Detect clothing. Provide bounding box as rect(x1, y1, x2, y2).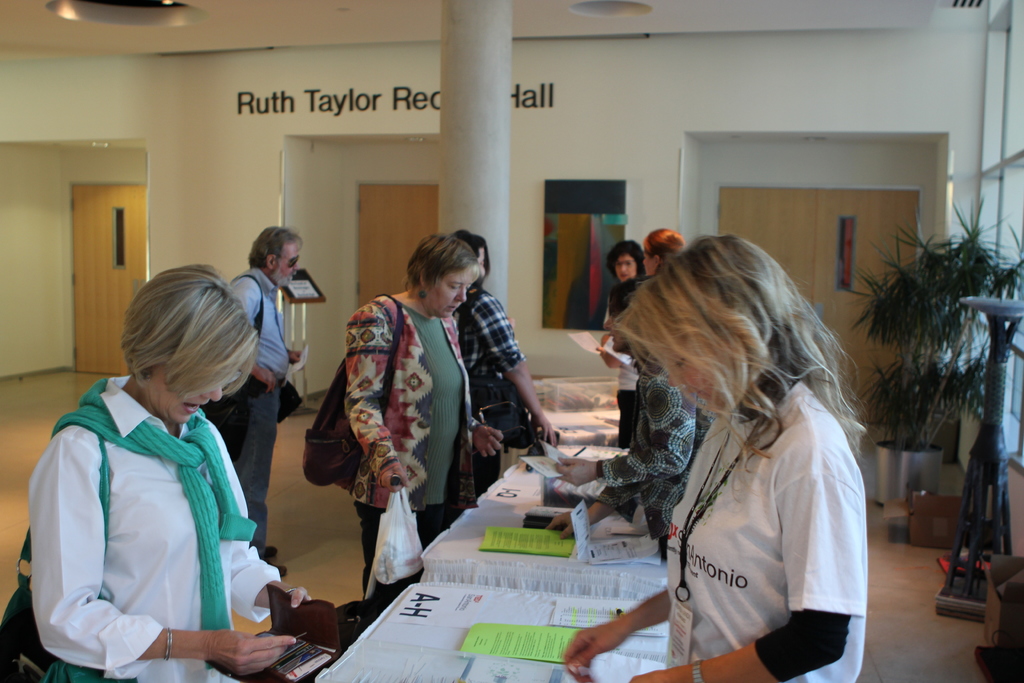
rect(664, 366, 862, 682).
